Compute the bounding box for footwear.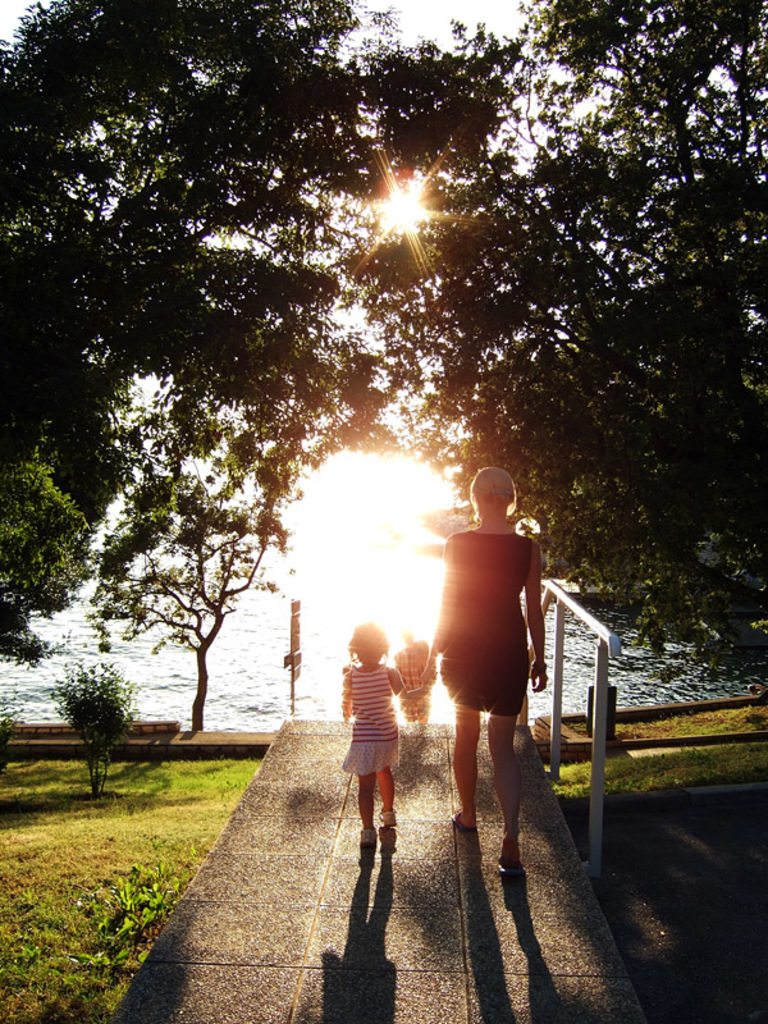
Rect(448, 808, 471, 833).
